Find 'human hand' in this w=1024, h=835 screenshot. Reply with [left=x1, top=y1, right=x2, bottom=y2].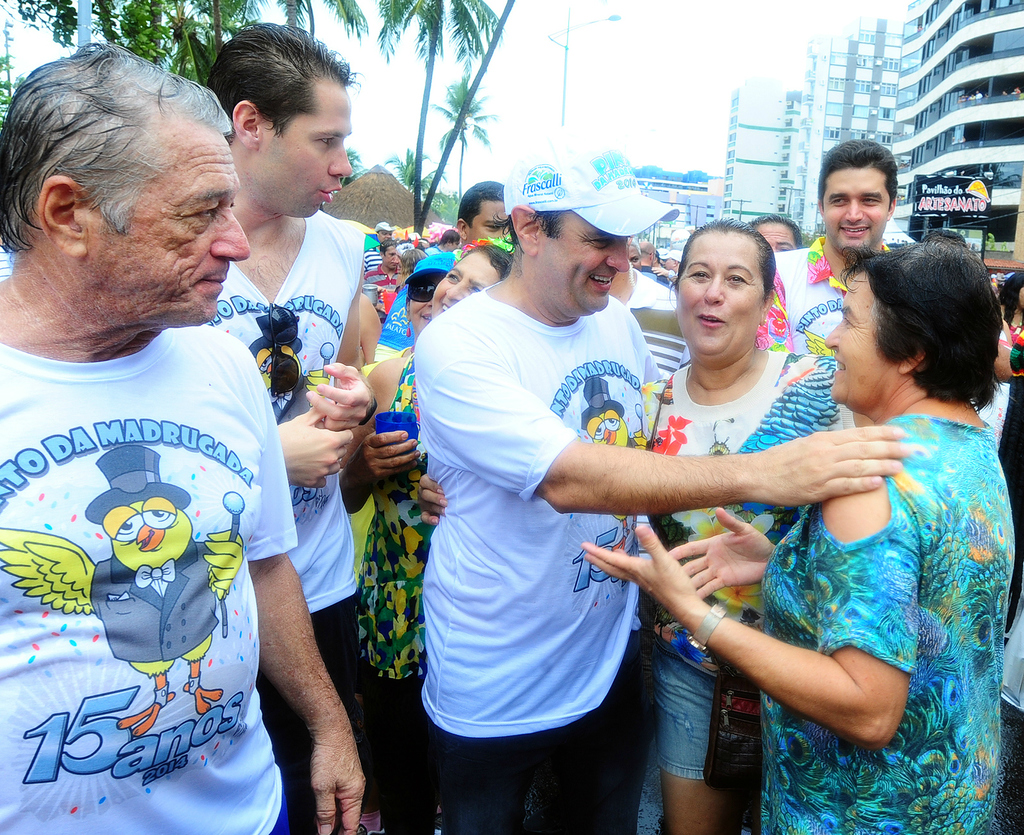
[left=356, top=431, right=423, bottom=482].
